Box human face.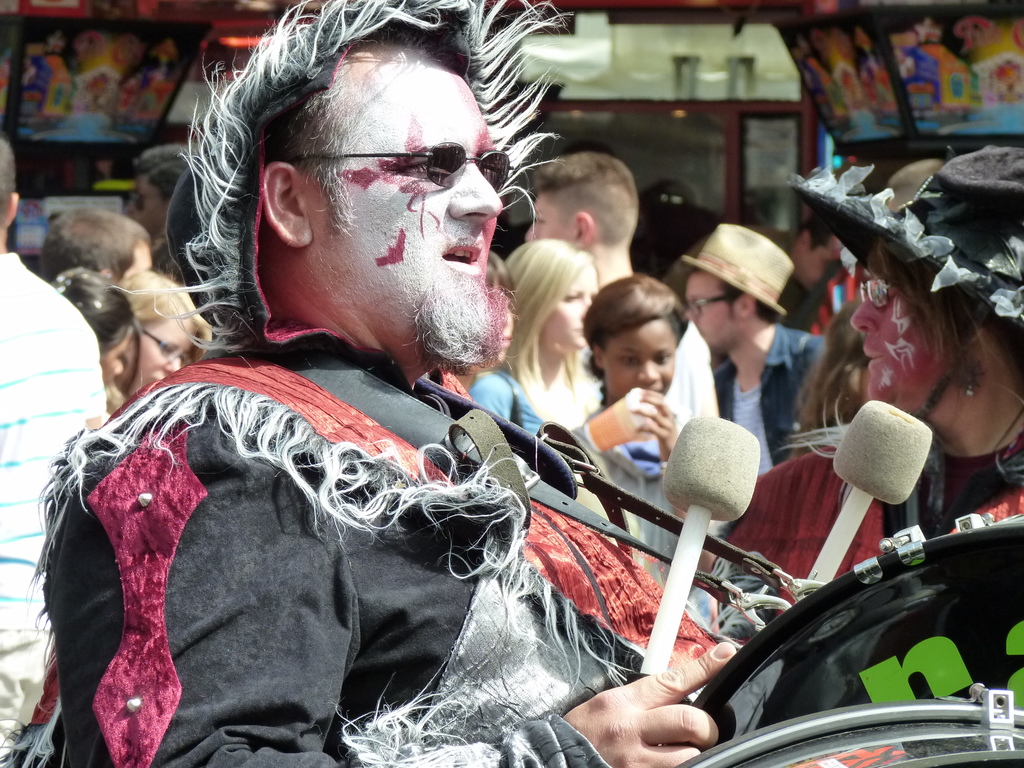
crop(525, 192, 579, 244).
